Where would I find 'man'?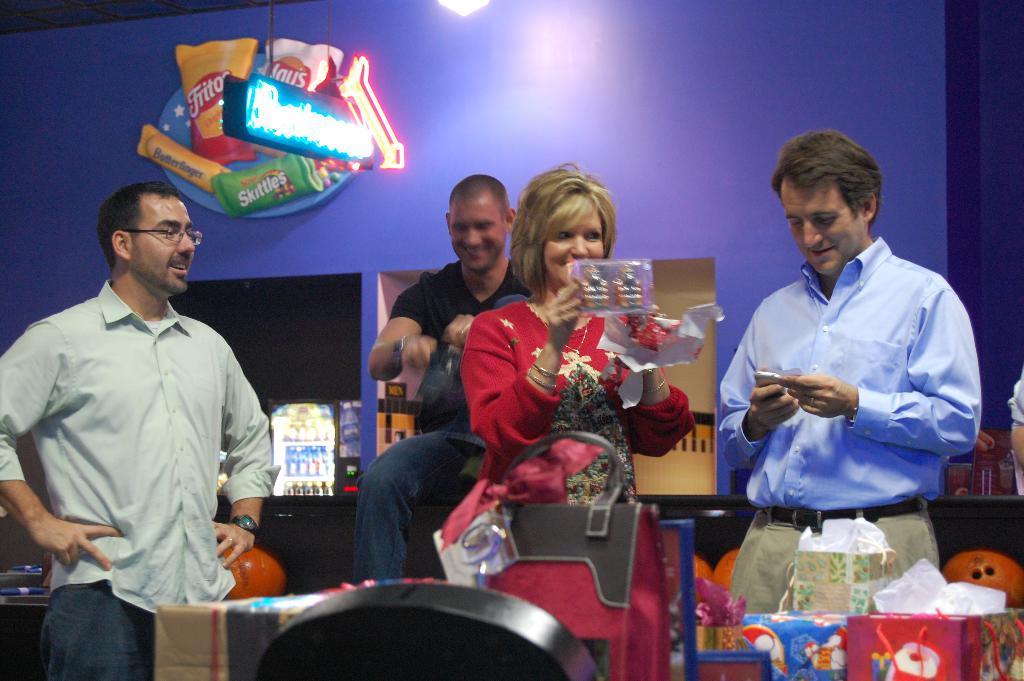
At box(0, 178, 278, 678).
